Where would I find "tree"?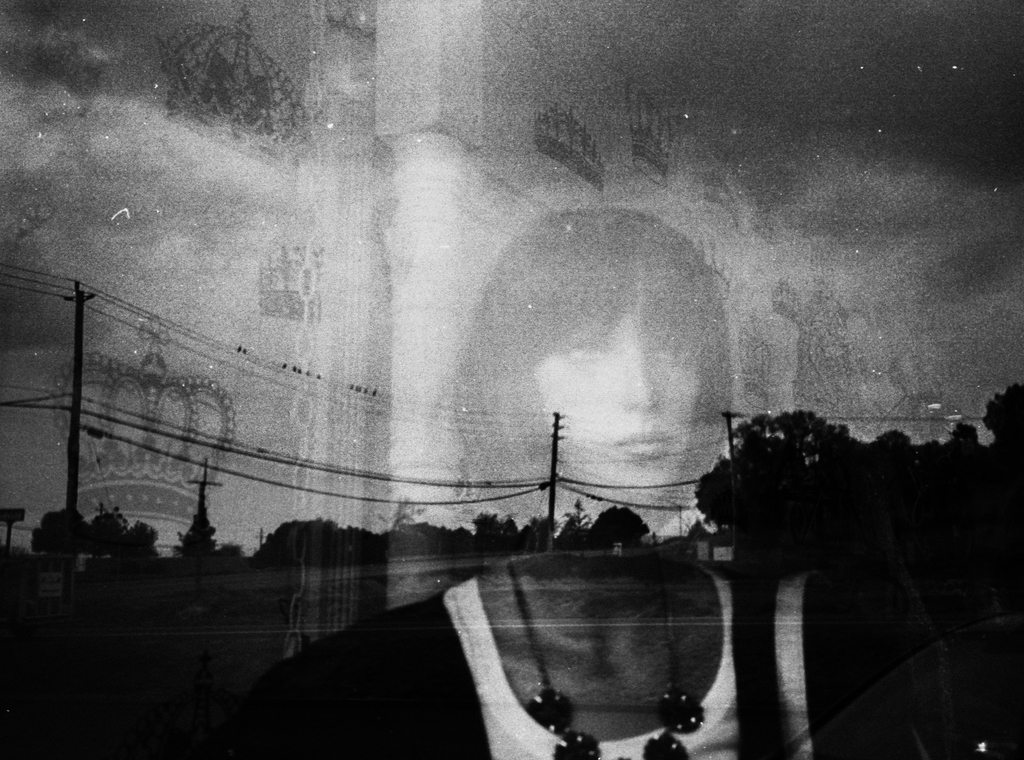
At (688,404,860,538).
